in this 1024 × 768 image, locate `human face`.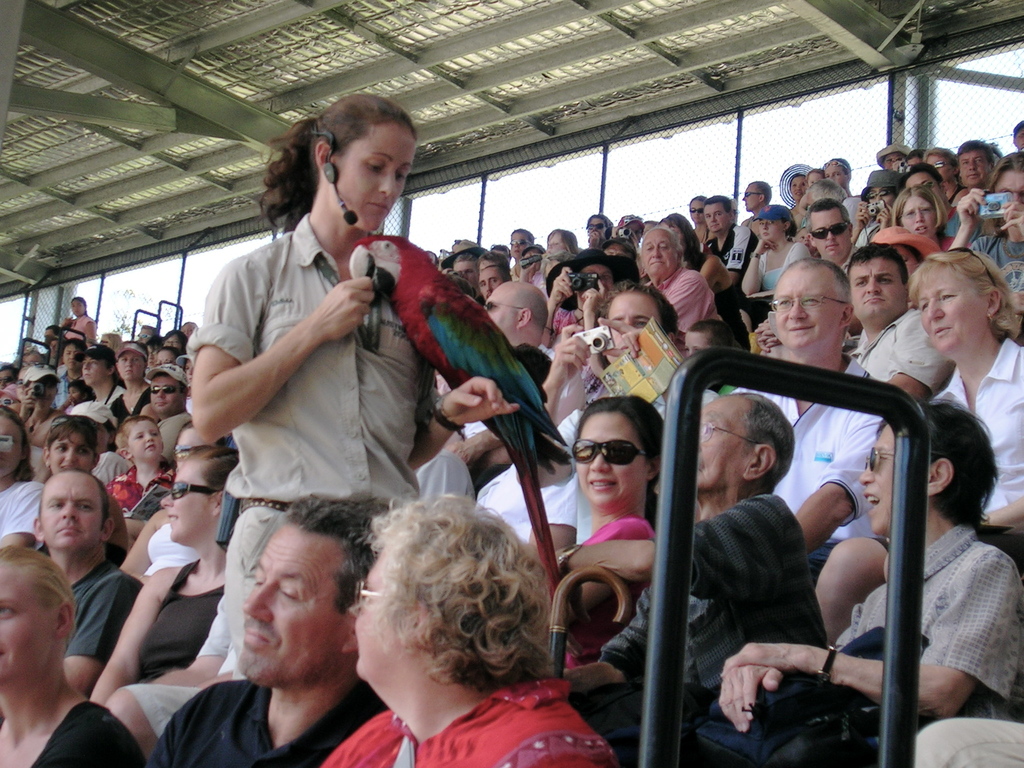
Bounding box: [0, 561, 51, 680].
